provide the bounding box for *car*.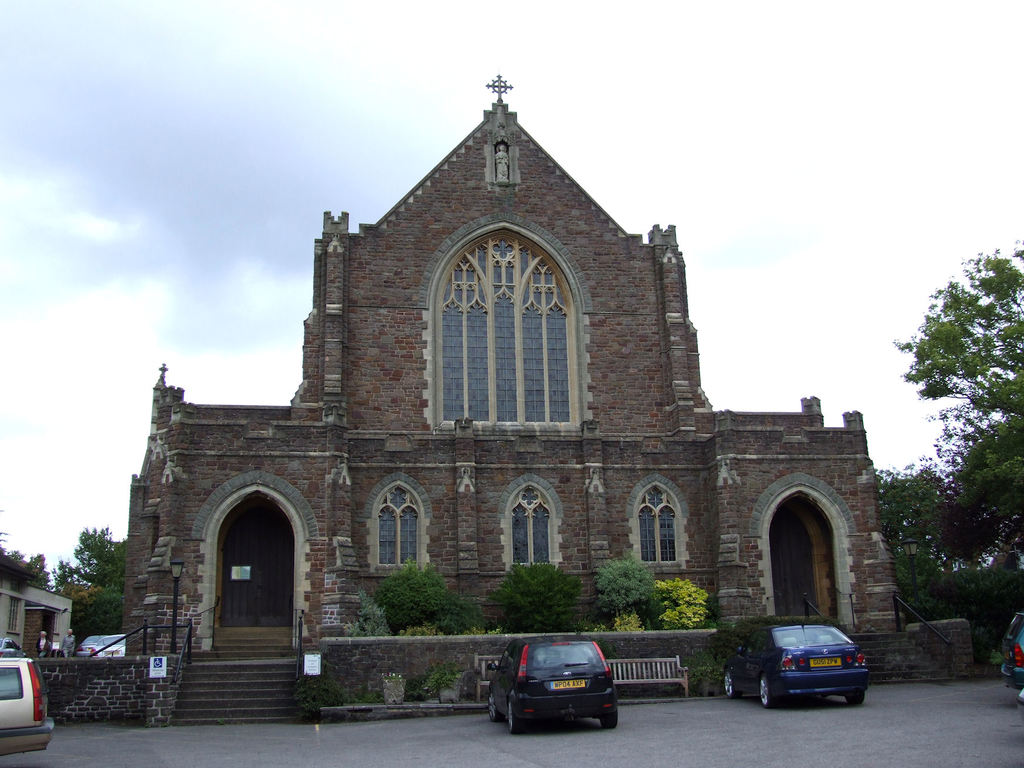
box(84, 632, 128, 655).
